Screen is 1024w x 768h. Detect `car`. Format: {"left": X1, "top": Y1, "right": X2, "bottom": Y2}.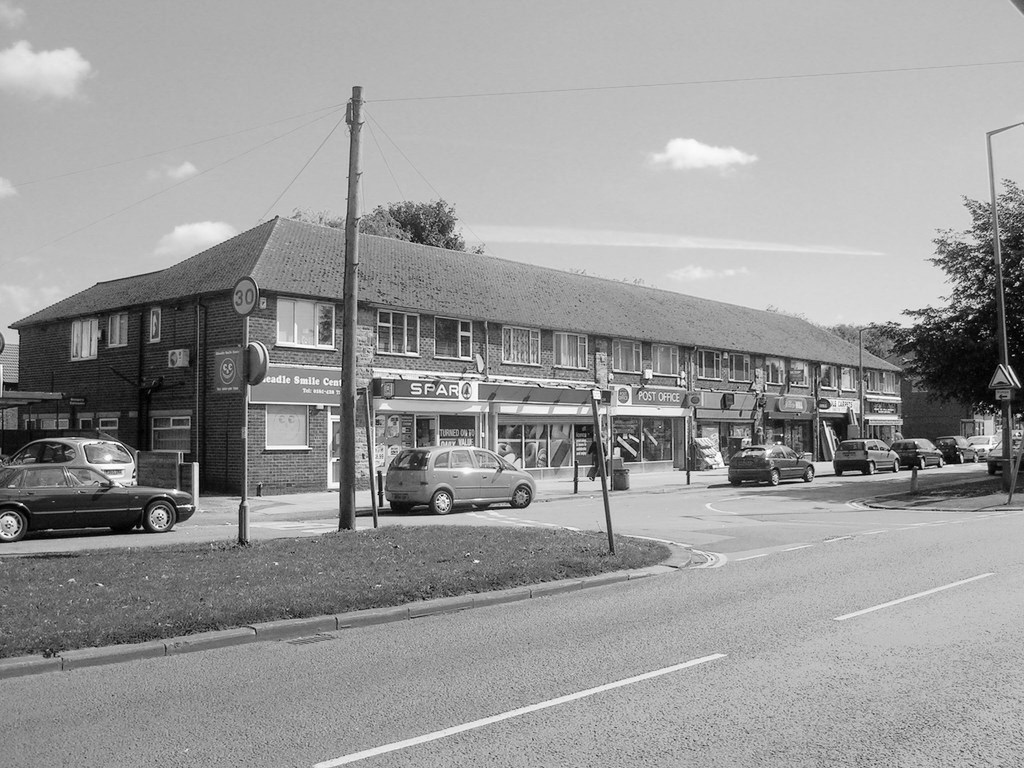
{"left": 360, "top": 445, "right": 543, "bottom": 520}.
